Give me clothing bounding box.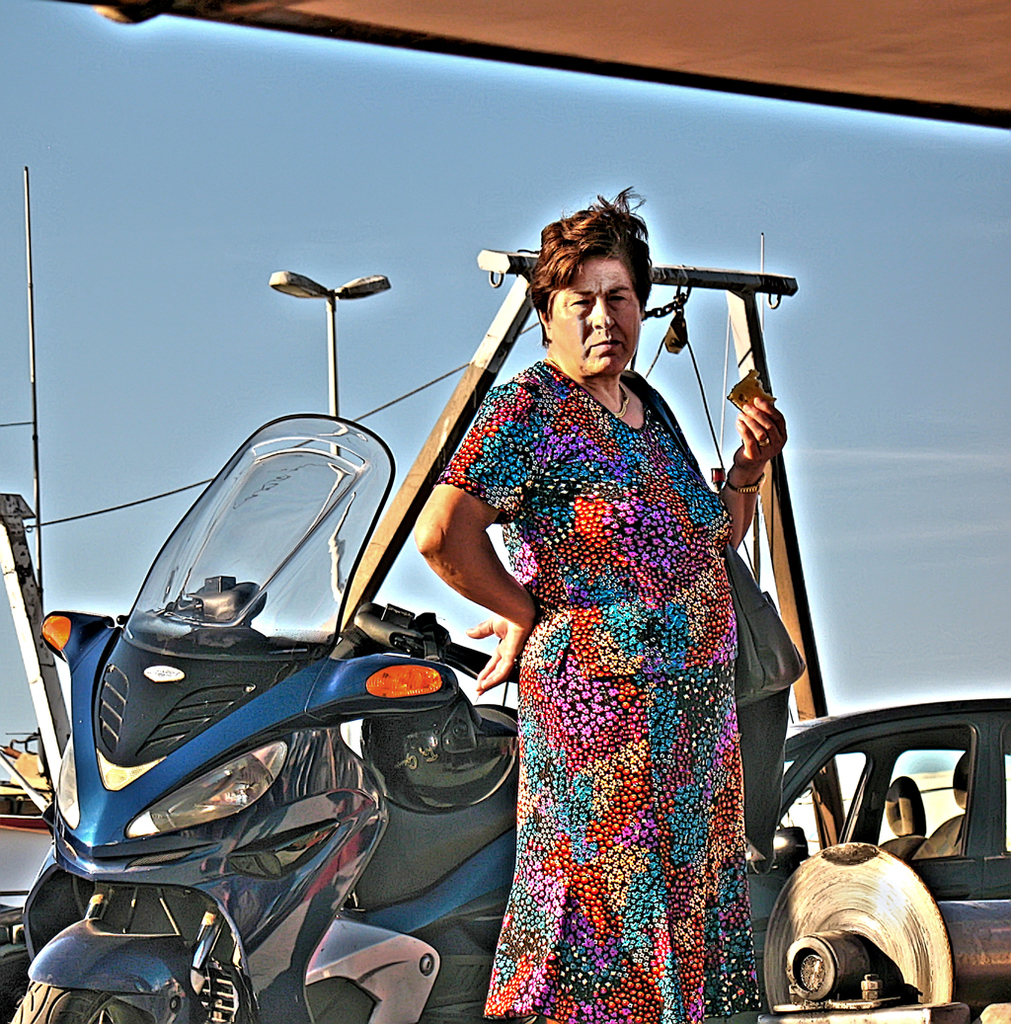
<box>437,278,792,999</box>.
